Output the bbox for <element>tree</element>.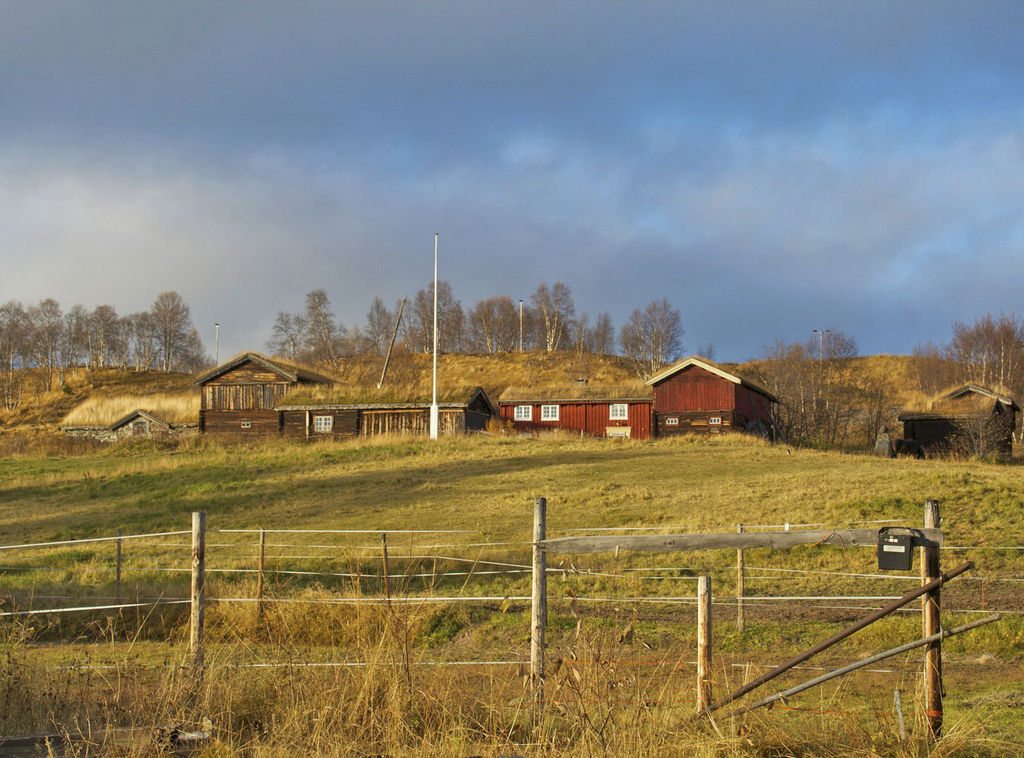
(406, 275, 461, 357).
